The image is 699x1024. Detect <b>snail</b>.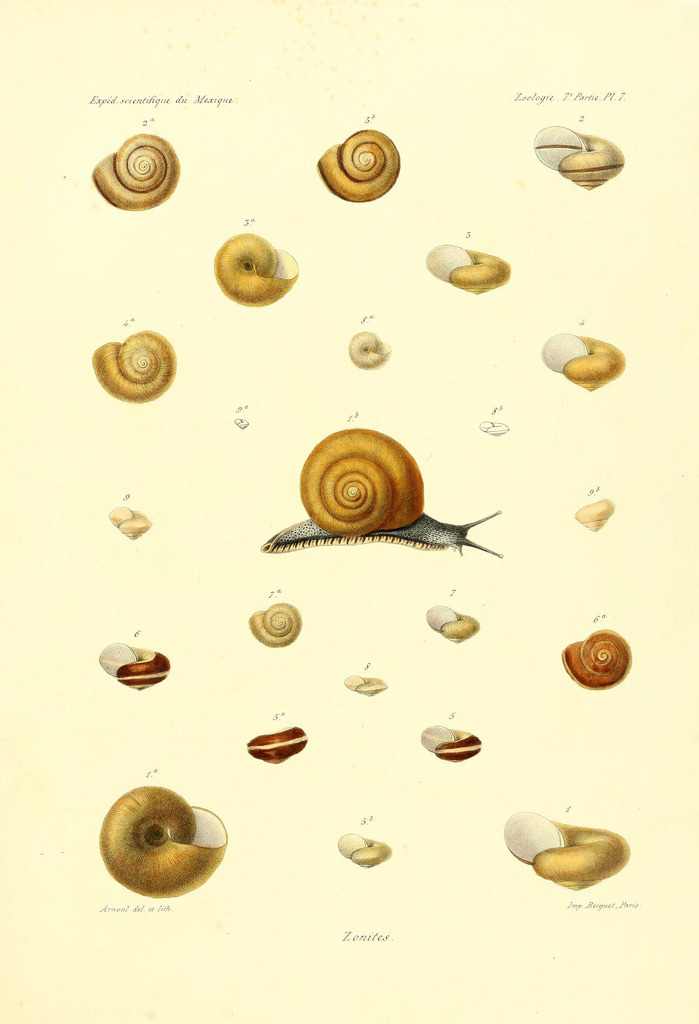
Detection: bbox=(90, 333, 177, 403).
